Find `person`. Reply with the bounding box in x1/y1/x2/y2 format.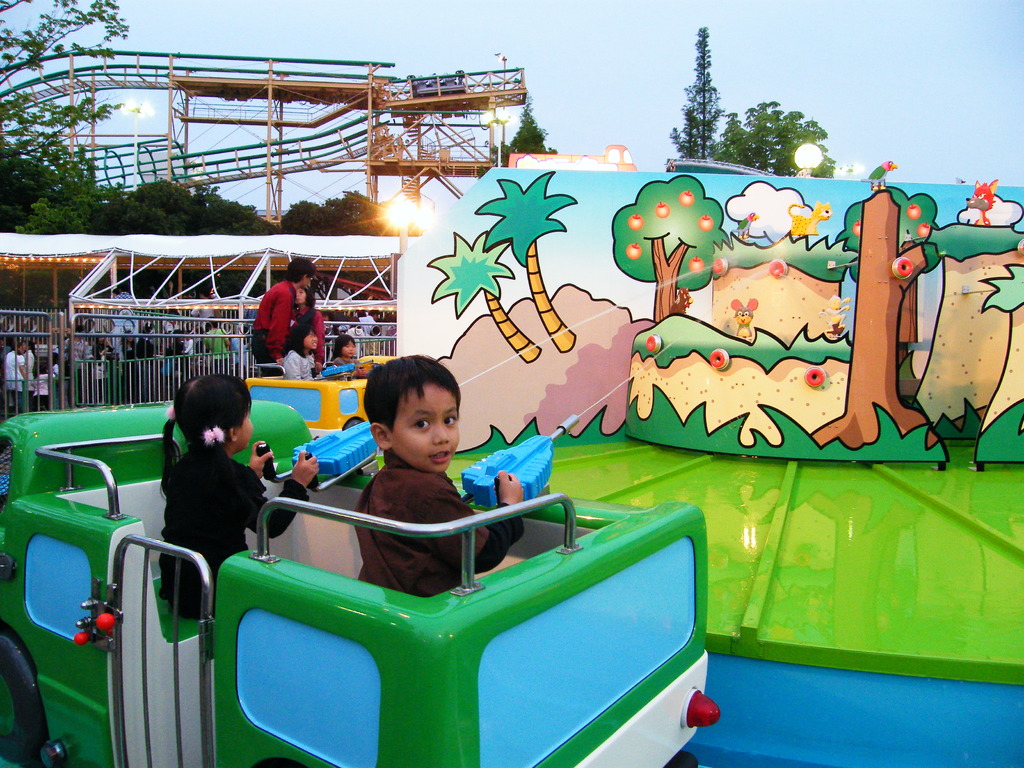
161/371/319/614.
